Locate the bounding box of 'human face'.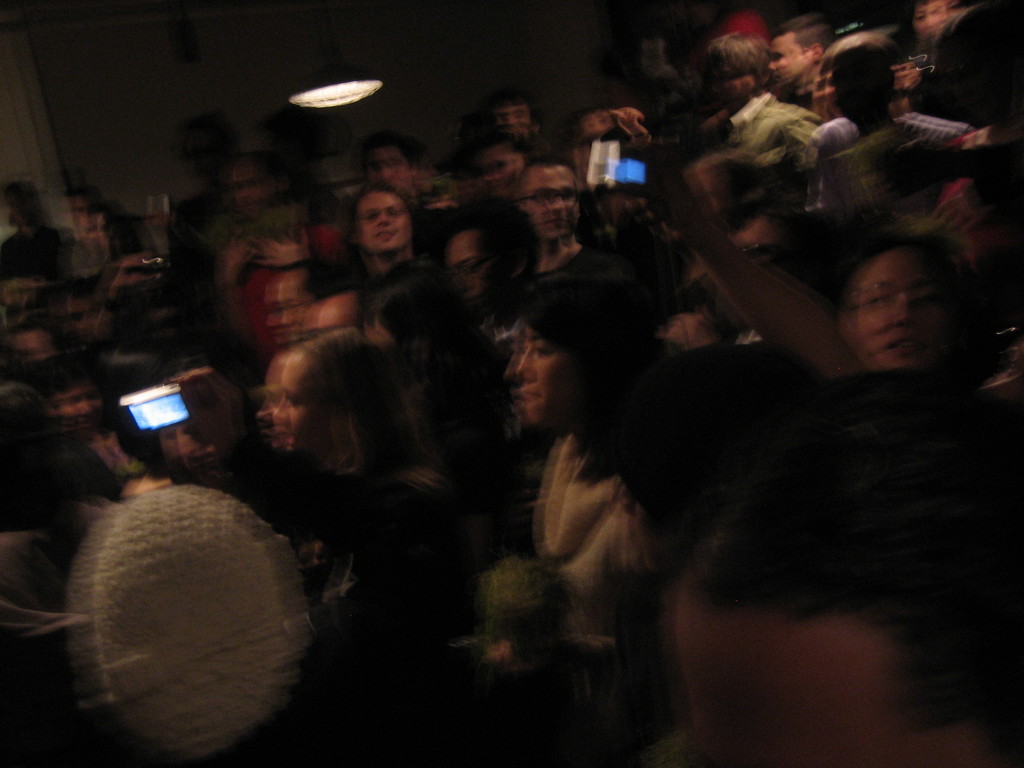
Bounding box: <box>514,159,581,243</box>.
